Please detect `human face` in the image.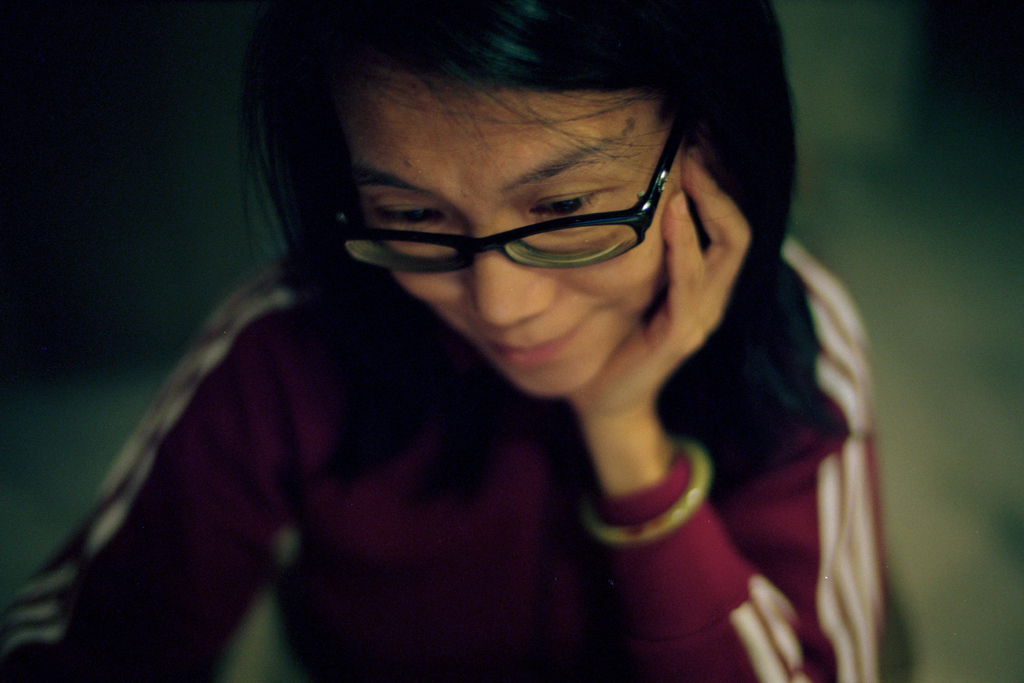
[left=333, top=58, right=696, bottom=405].
